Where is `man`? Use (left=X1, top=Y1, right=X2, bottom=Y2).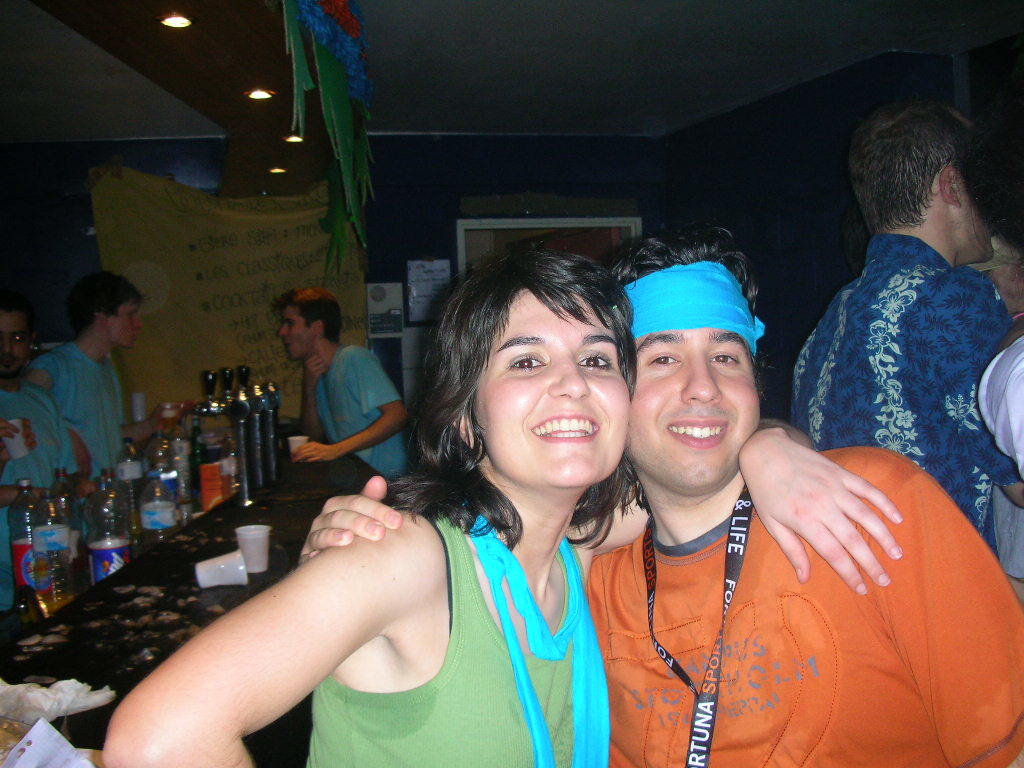
(left=0, top=303, right=95, bottom=515).
